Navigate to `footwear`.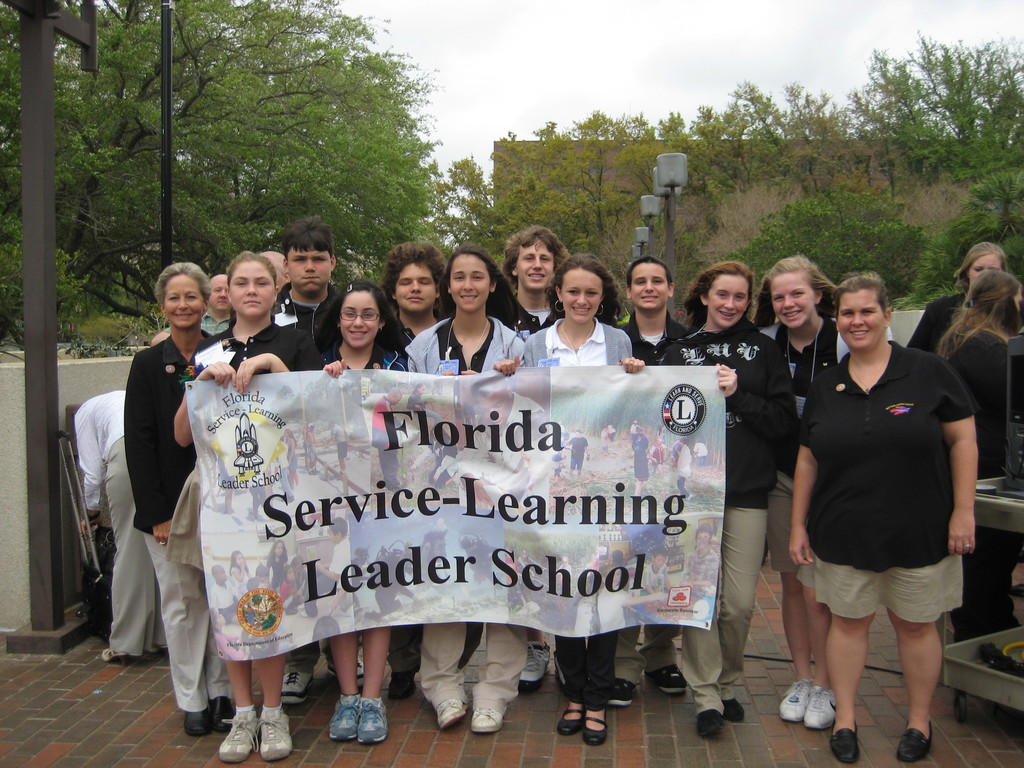
Navigation target: (left=803, top=687, right=837, bottom=728).
